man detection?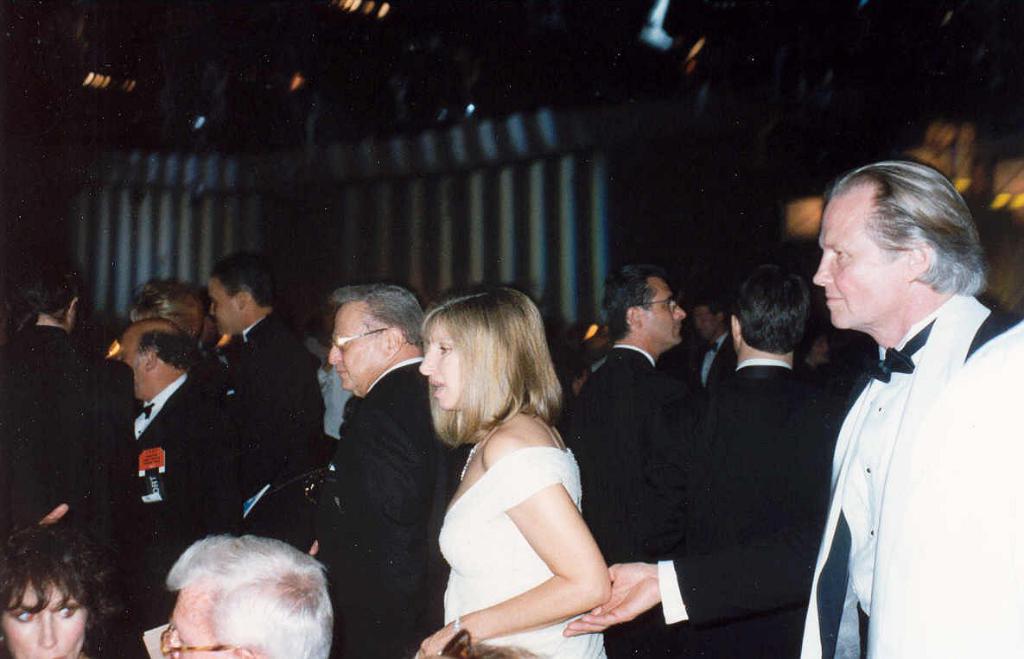
region(685, 296, 735, 387)
